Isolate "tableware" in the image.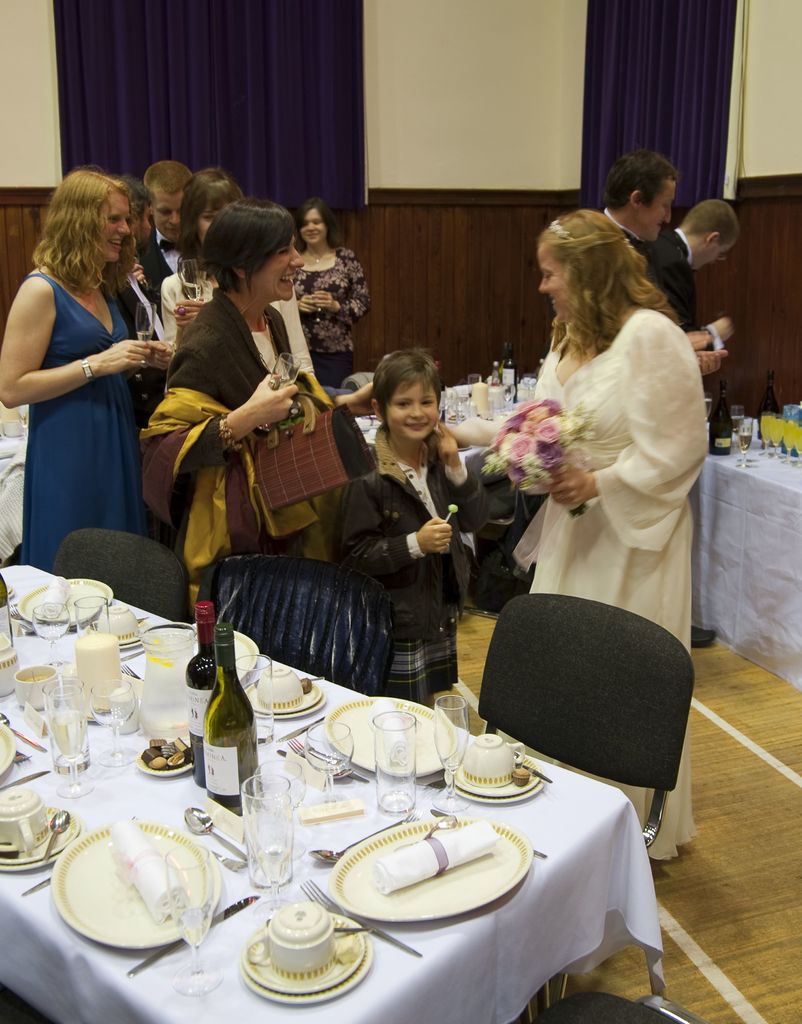
Isolated region: [left=728, top=404, right=745, bottom=449].
